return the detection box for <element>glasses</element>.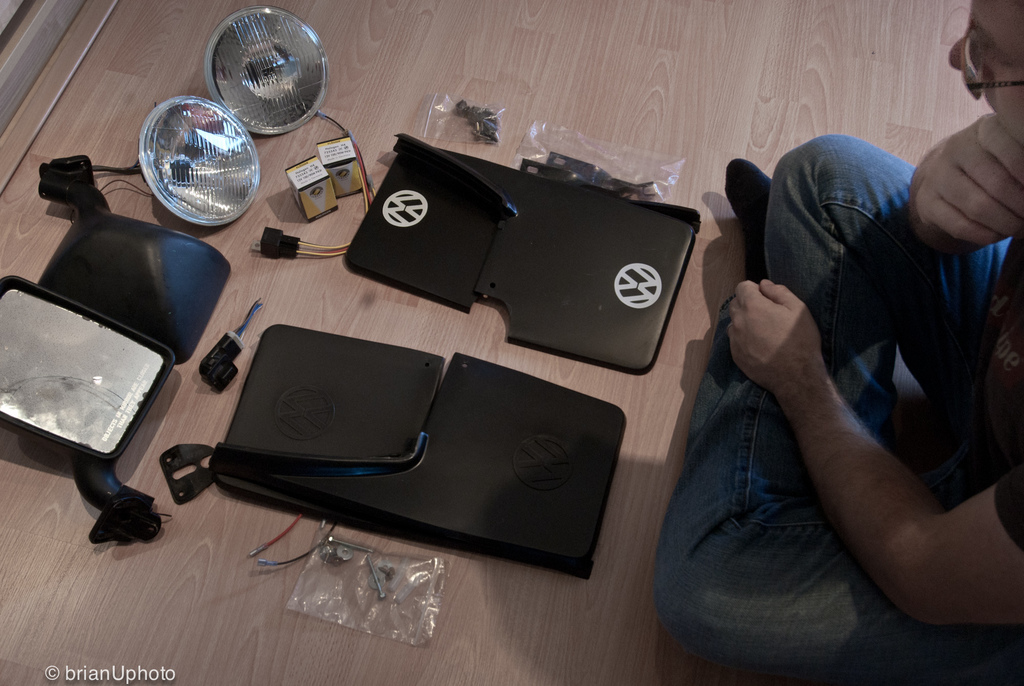
x1=955, y1=26, x2=1023, y2=101.
